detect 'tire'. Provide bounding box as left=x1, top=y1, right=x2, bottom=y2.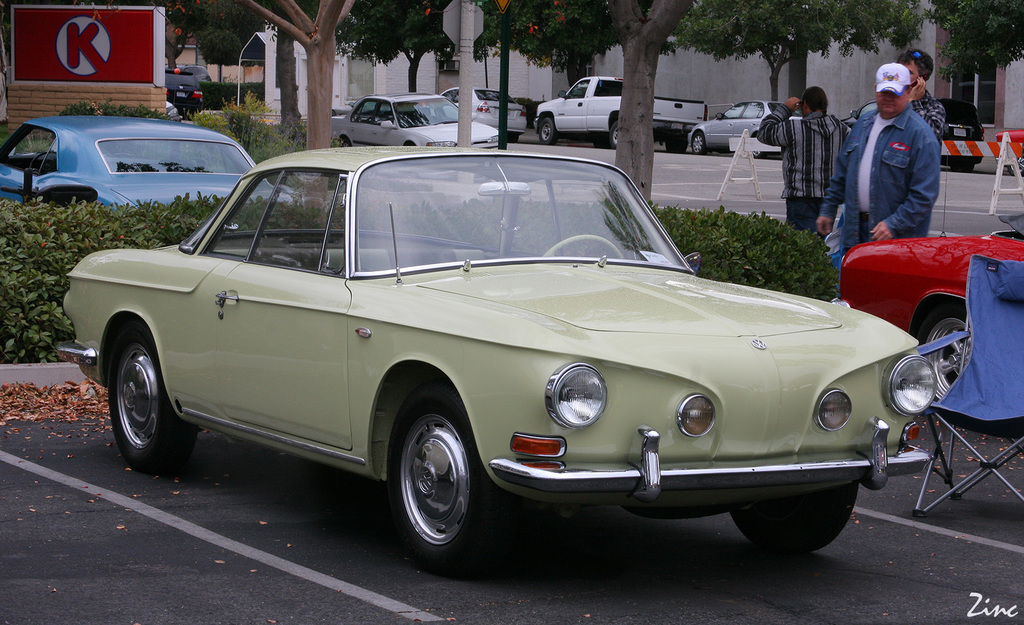
left=1009, top=159, right=1021, bottom=175.
